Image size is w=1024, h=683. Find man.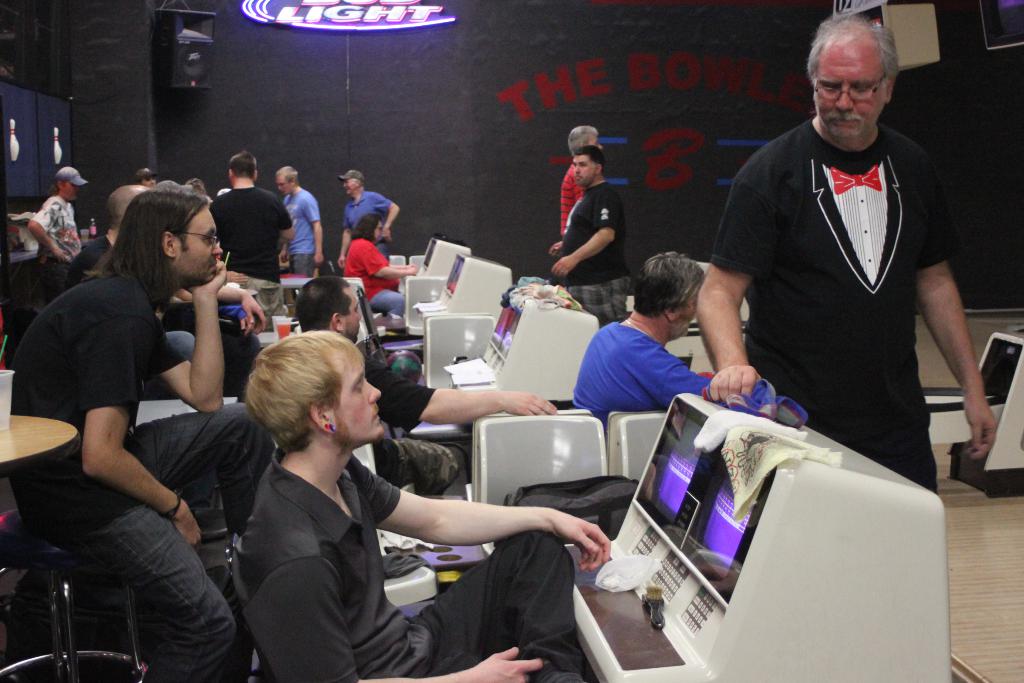
select_region(570, 252, 719, 425).
